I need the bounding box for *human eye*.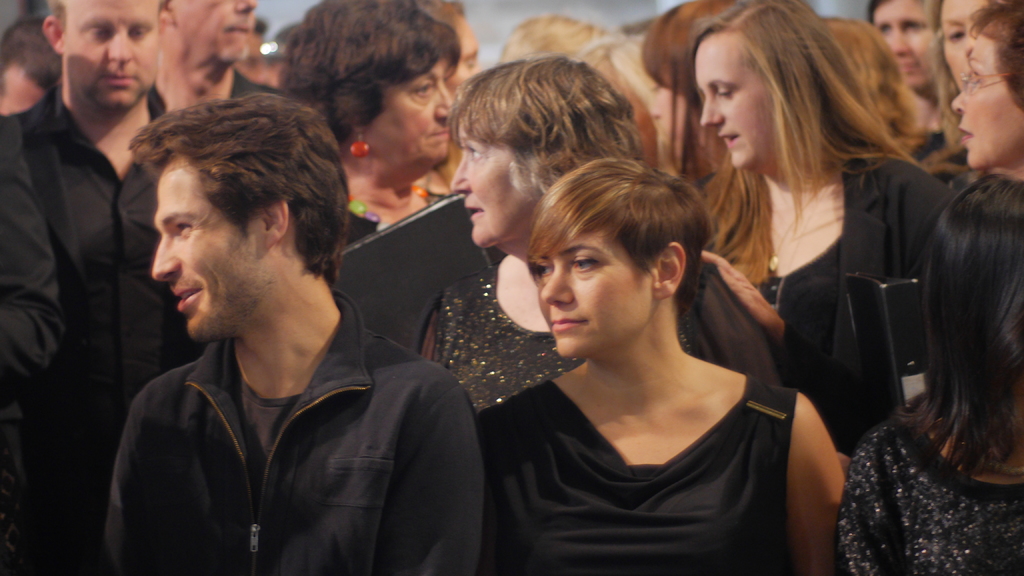
Here it is: 569,255,602,273.
